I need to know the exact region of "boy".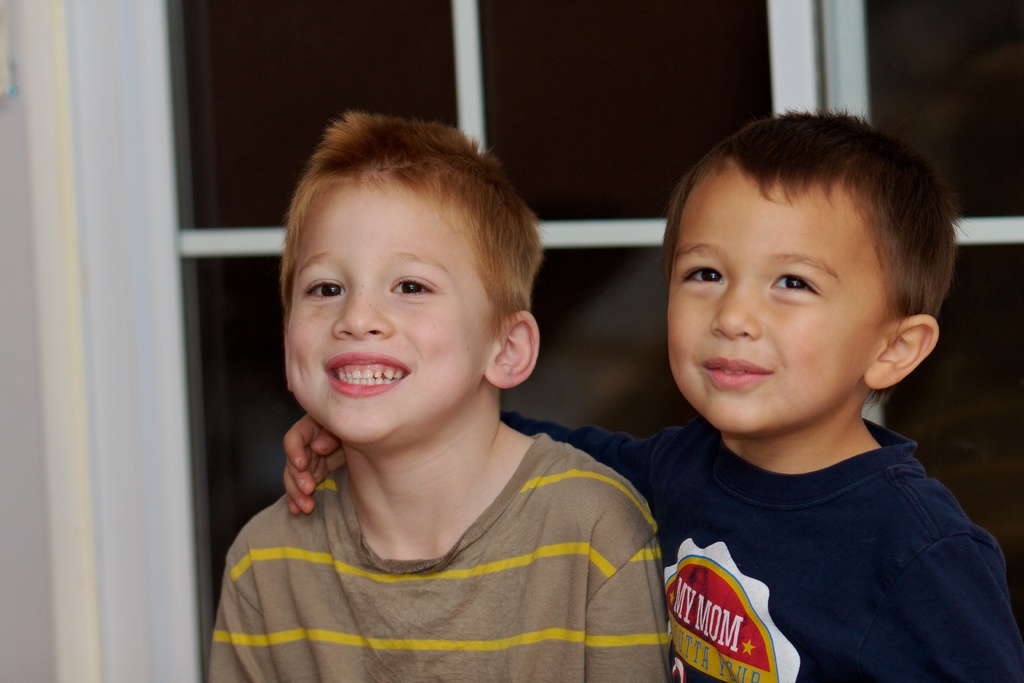
Region: x1=198 y1=103 x2=676 y2=682.
